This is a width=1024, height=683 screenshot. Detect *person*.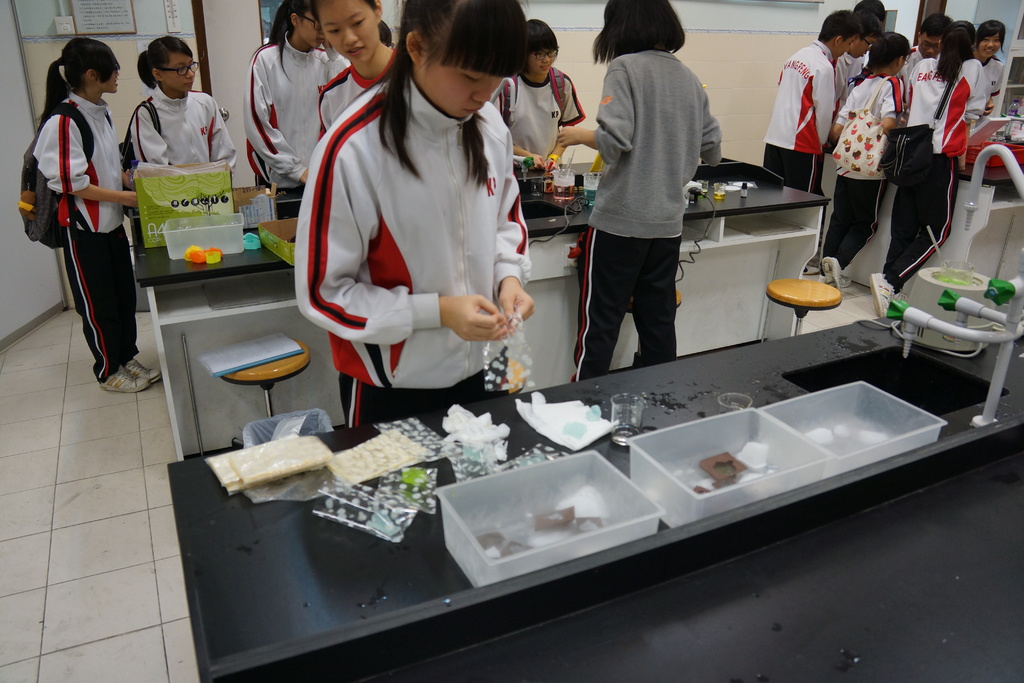
crop(835, 0, 888, 104).
